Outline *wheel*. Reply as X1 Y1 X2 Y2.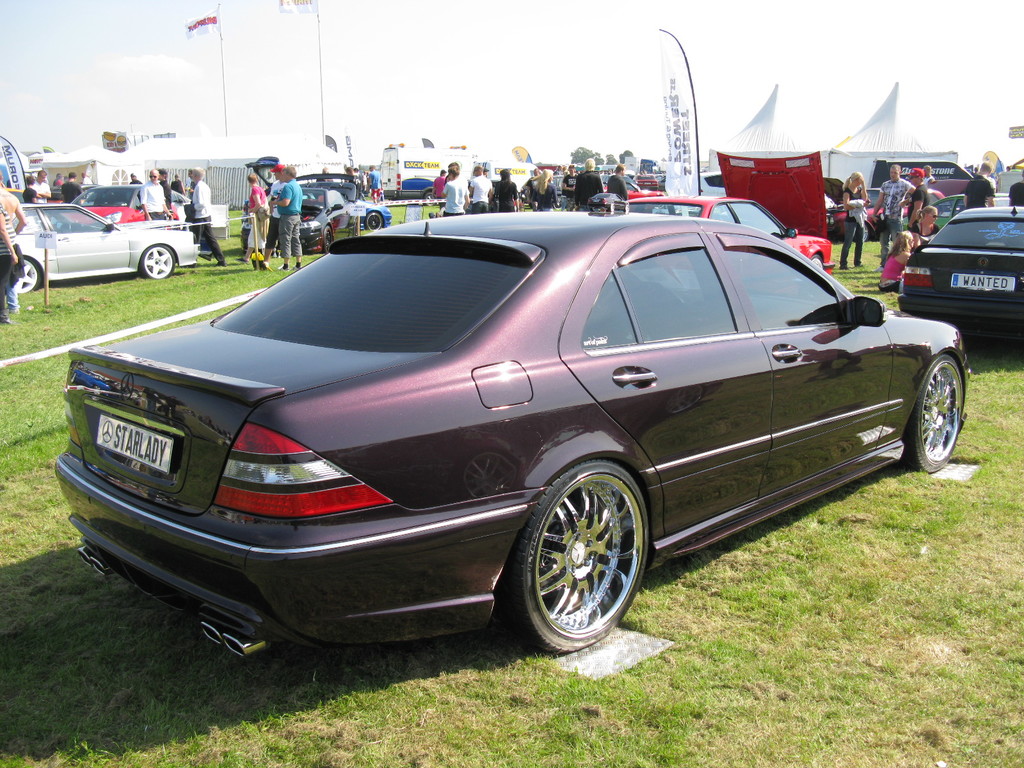
366 211 383 228.
